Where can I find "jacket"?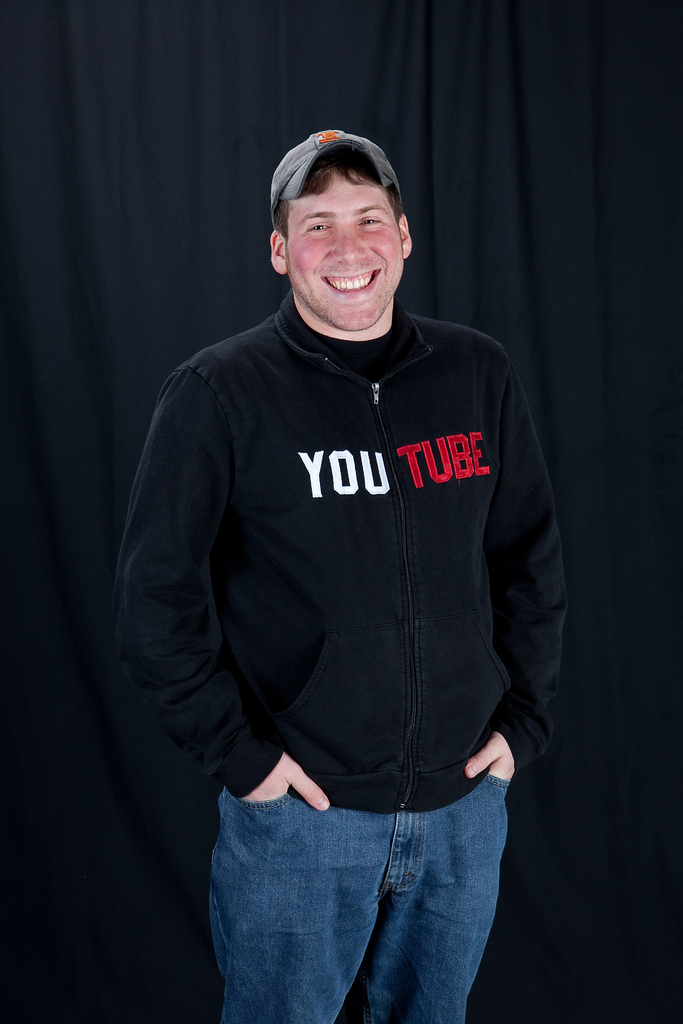
You can find it at [left=126, top=294, right=577, bottom=813].
